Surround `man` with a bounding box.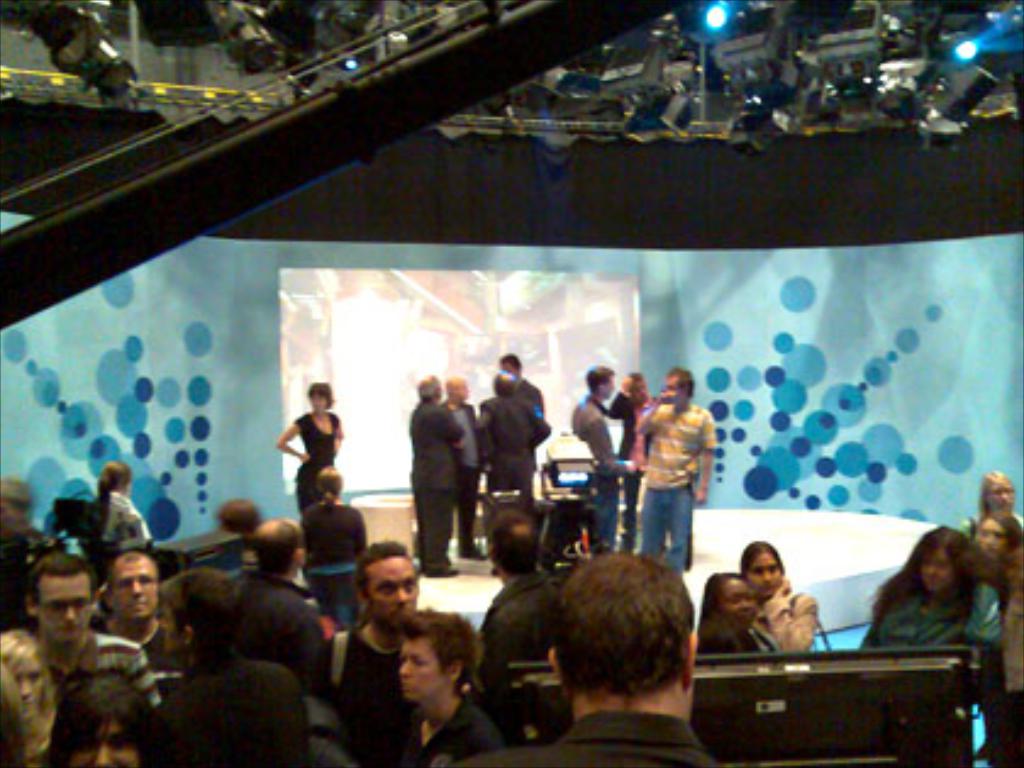
<bbox>100, 553, 183, 673</bbox>.
